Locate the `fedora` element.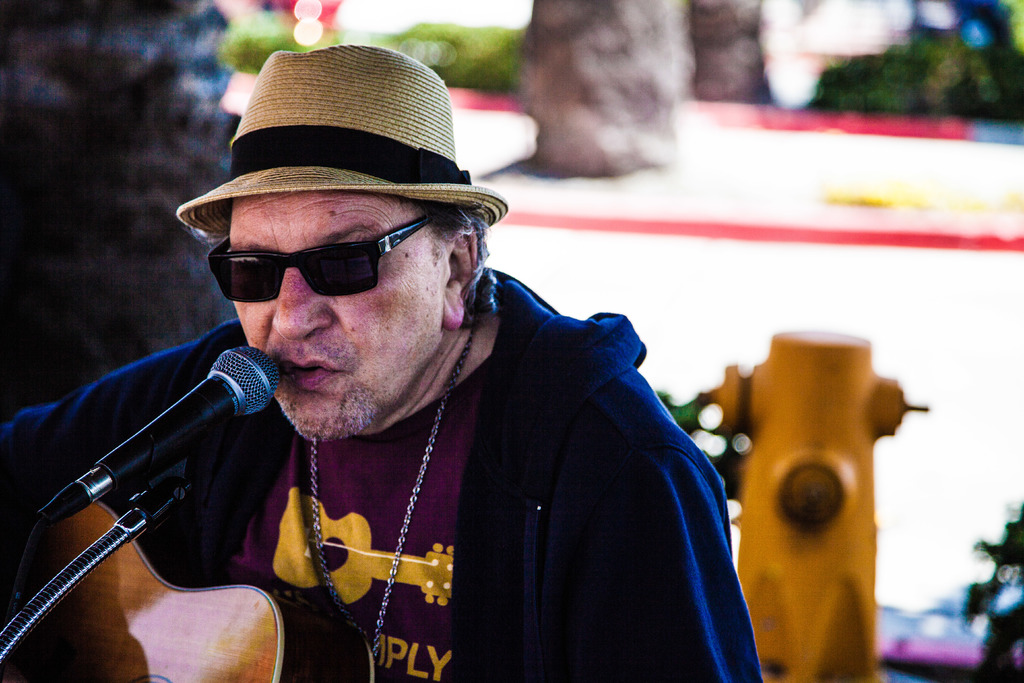
Element bbox: (x1=160, y1=38, x2=504, y2=286).
